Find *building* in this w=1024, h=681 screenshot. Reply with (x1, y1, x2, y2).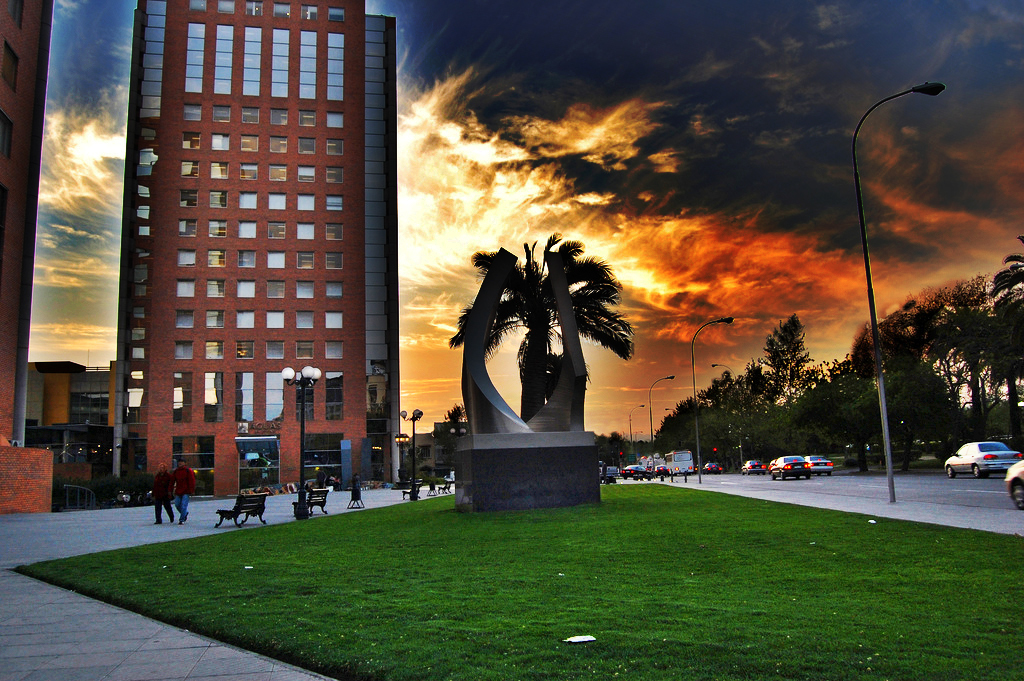
(30, 364, 119, 510).
